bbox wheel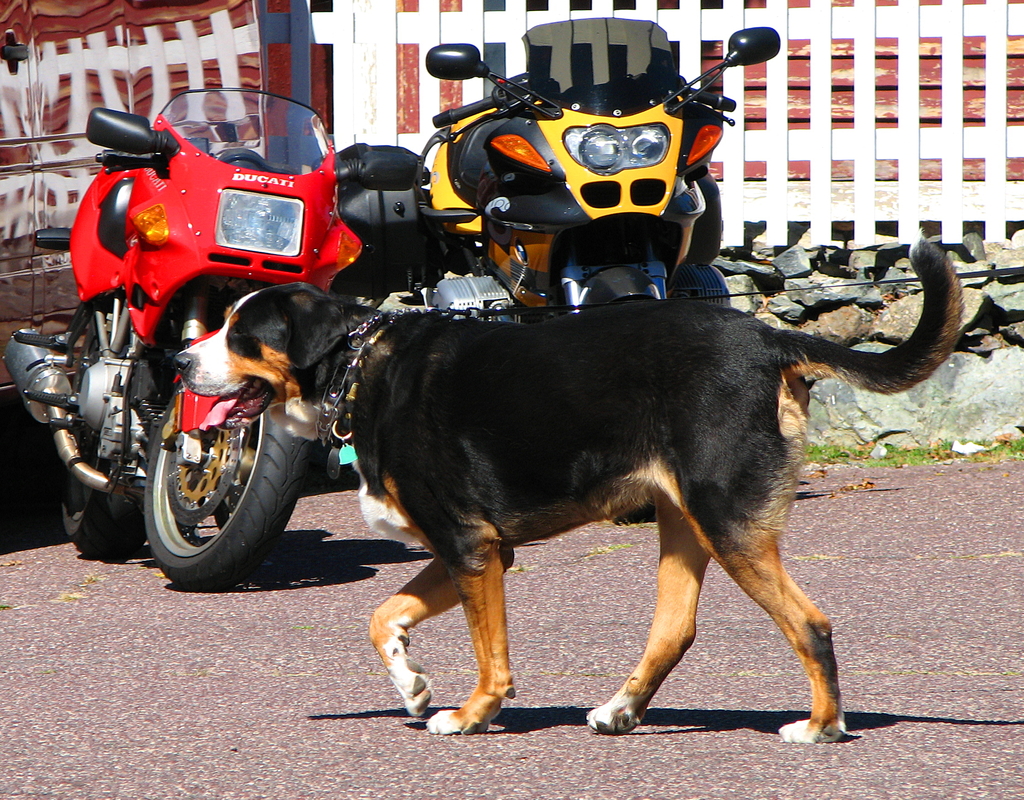
region(58, 334, 137, 554)
